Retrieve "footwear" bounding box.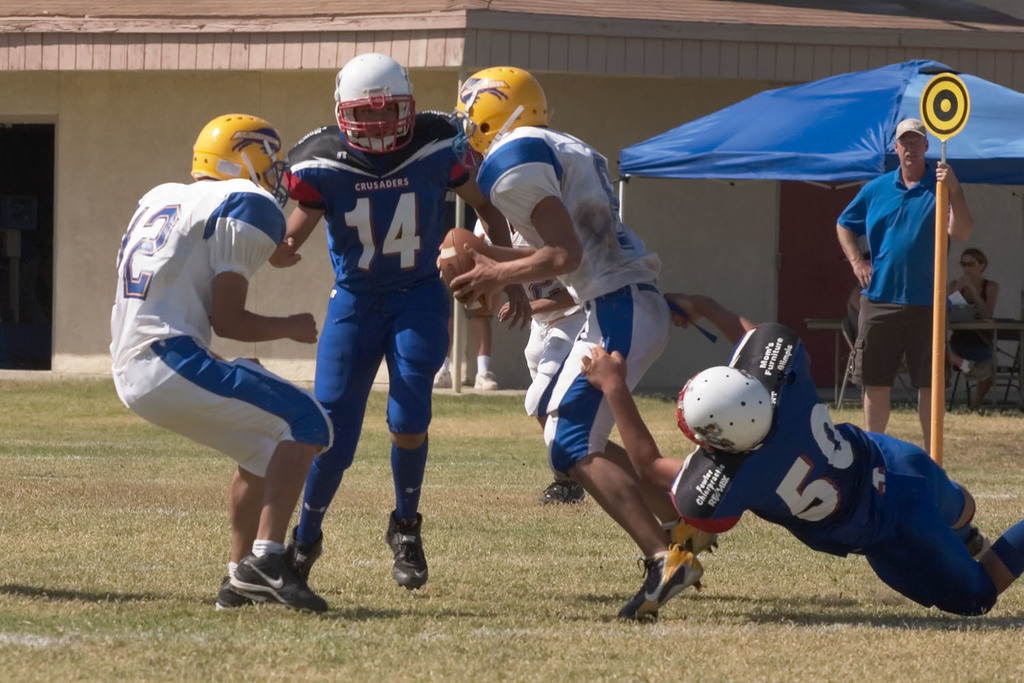
Bounding box: left=535, top=477, right=586, bottom=504.
